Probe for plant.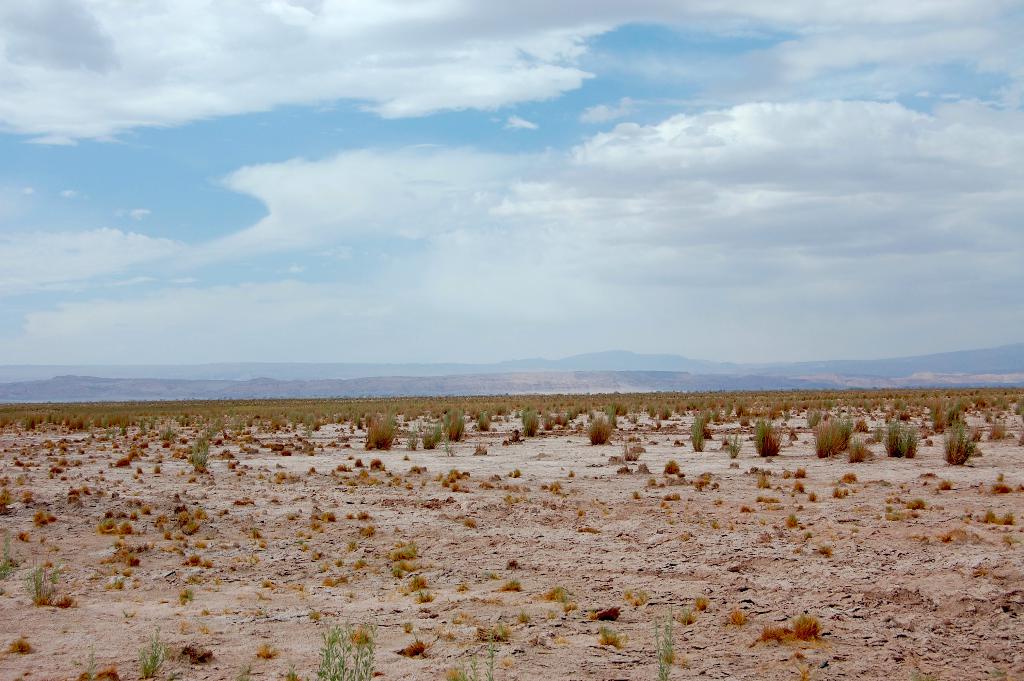
Probe result: box(67, 484, 91, 504).
